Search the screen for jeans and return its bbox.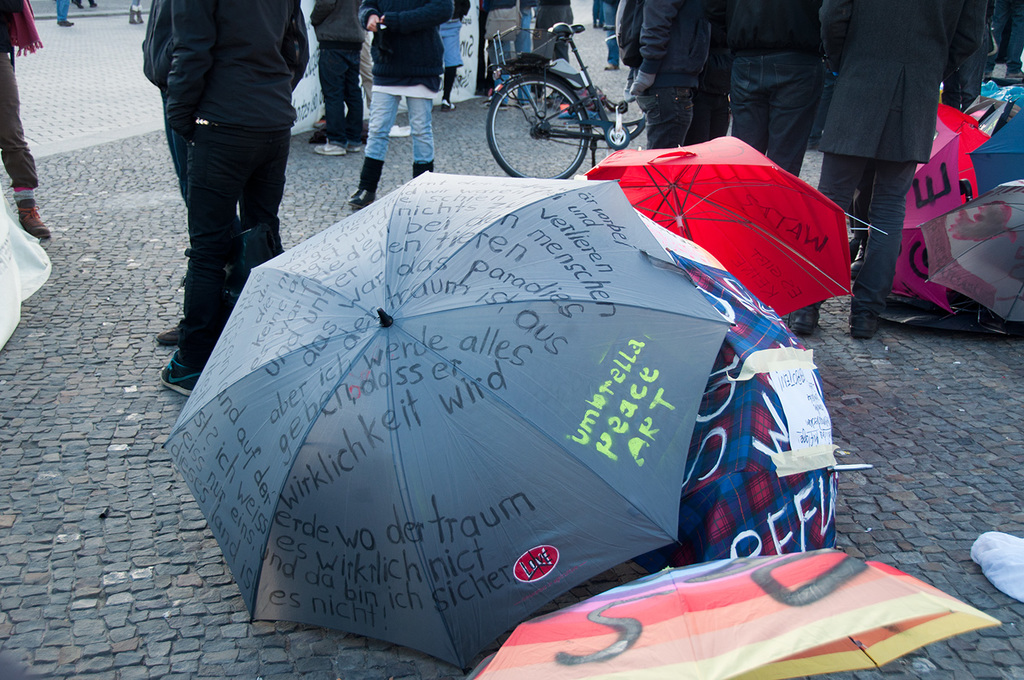
Found: 155,103,288,359.
